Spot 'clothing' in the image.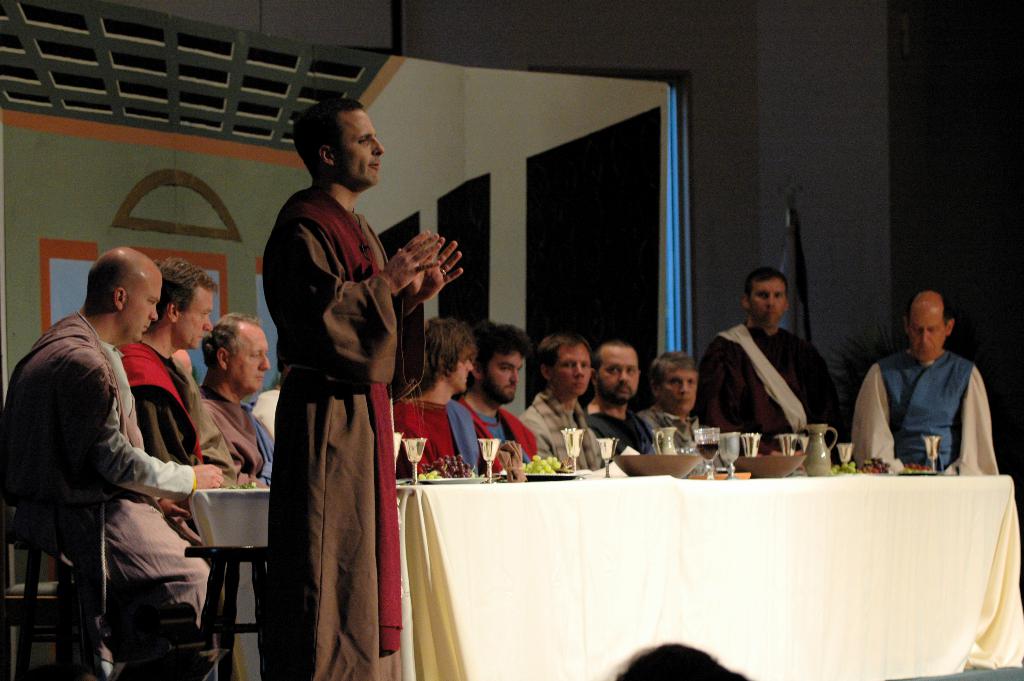
'clothing' found at (x1=259, y1=195, x2=397, y2=680).
